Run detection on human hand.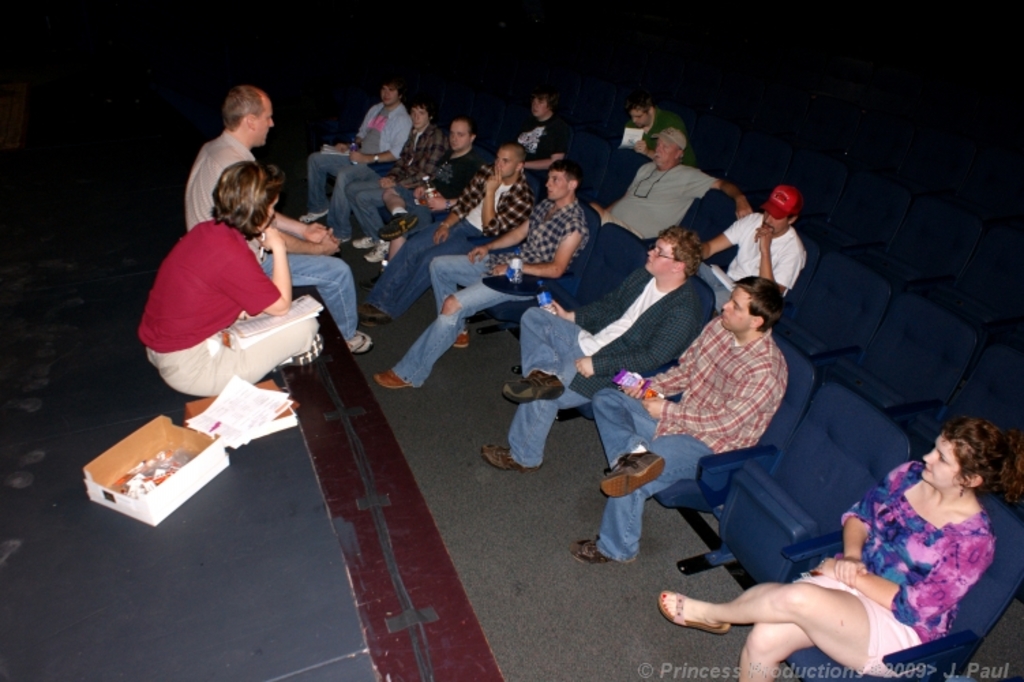
Result: 481:158:505:192.
